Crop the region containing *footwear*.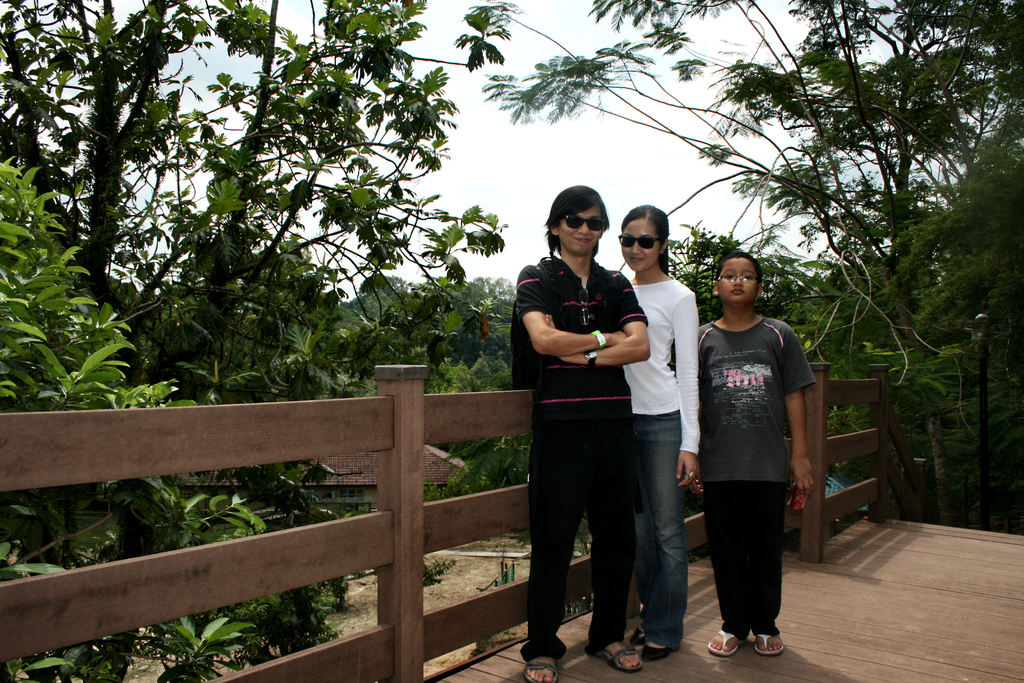
Crop region: crop(641, 631, 680, 660).
